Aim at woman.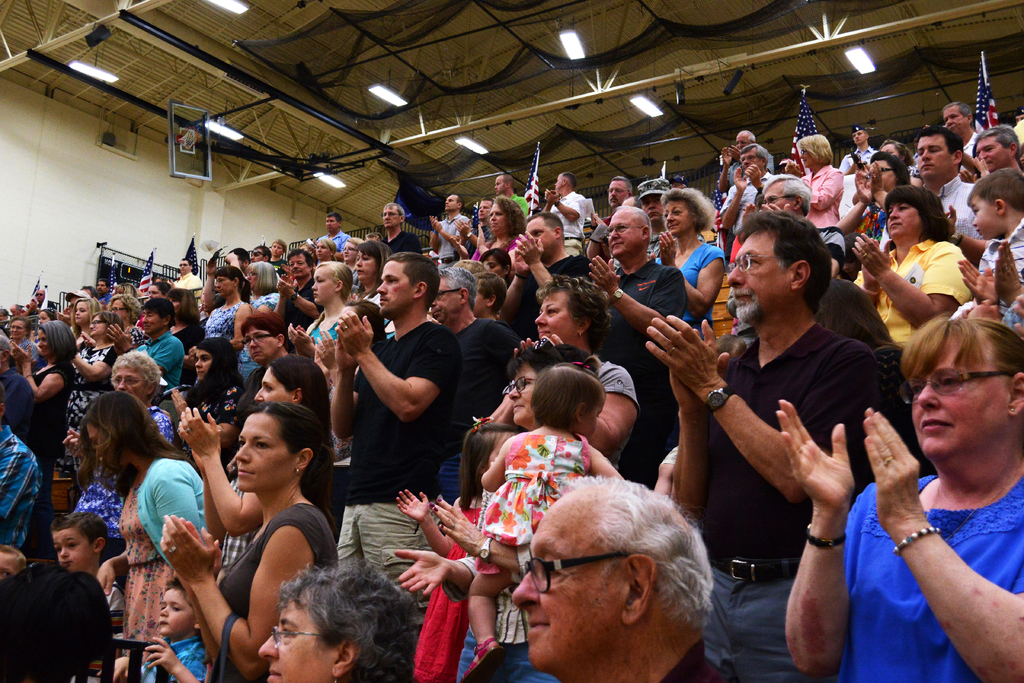
Aimed at x1=849, y1=188, x2=970, y2=368.
